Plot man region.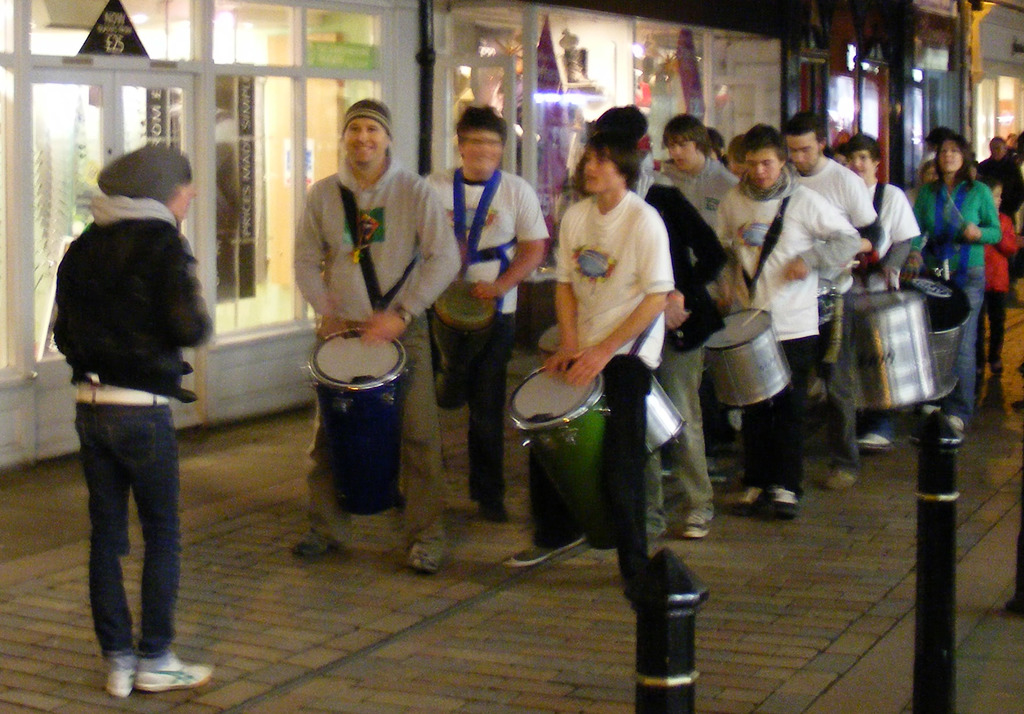
Plotted at 44, 166, 209, 699.
